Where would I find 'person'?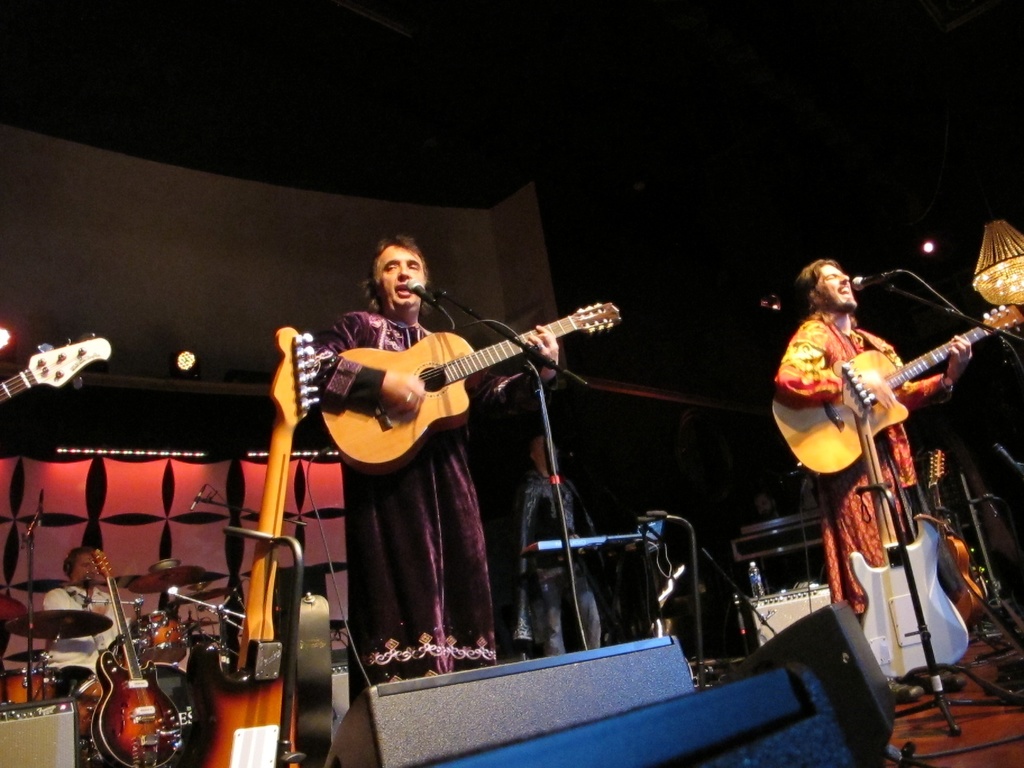
At region(30, 545, 132, 704).
